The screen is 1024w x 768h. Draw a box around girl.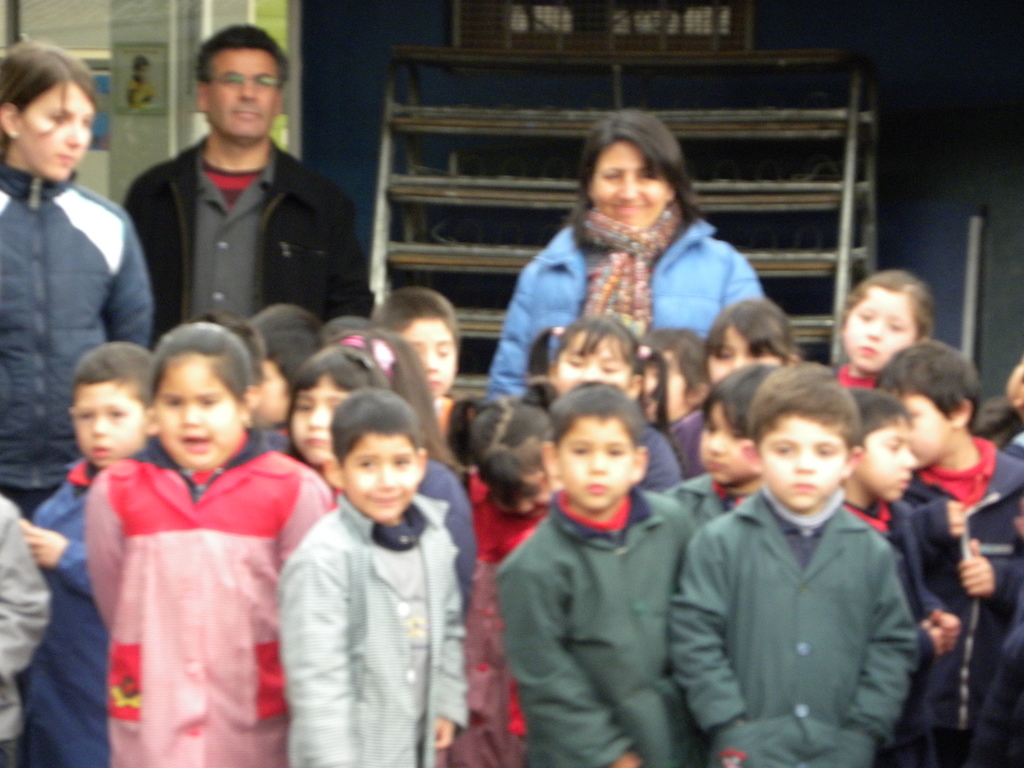
box=[83, 308, 332, 767].
